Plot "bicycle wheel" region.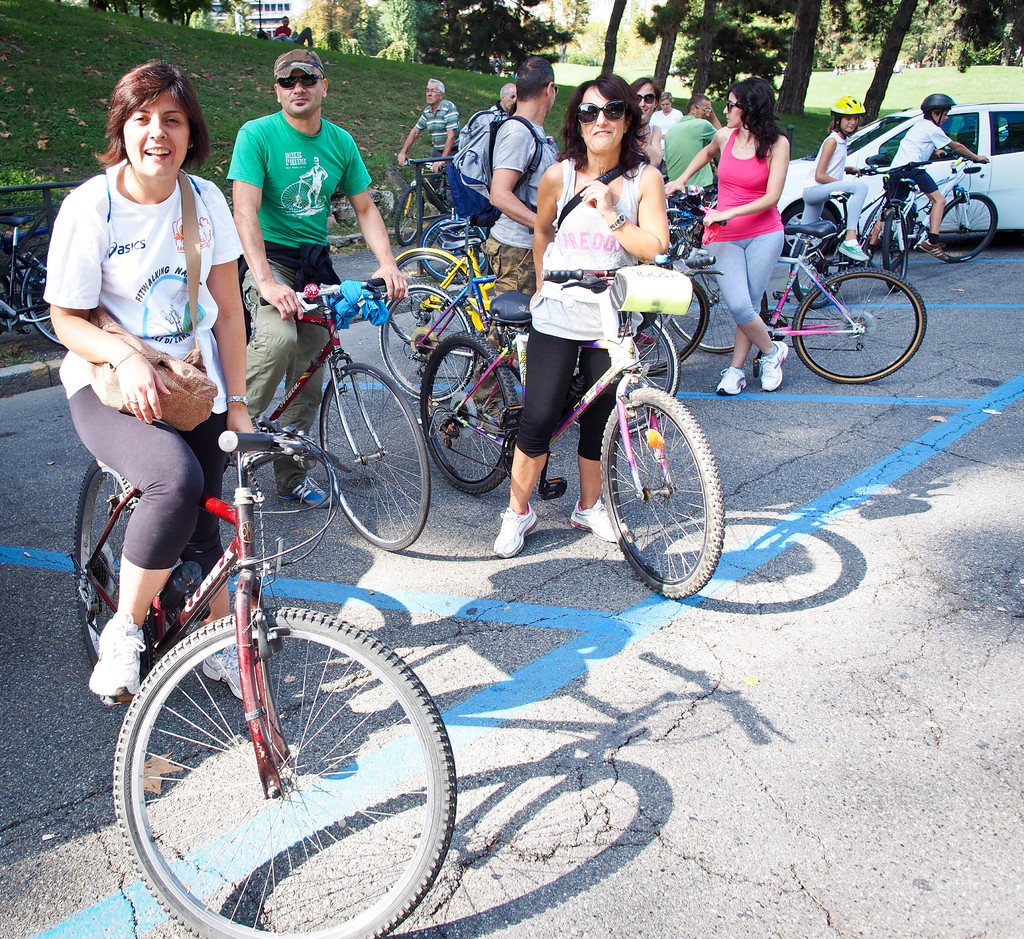
Plotted at (x1=803, y1=265, x2=924, y2=366).
